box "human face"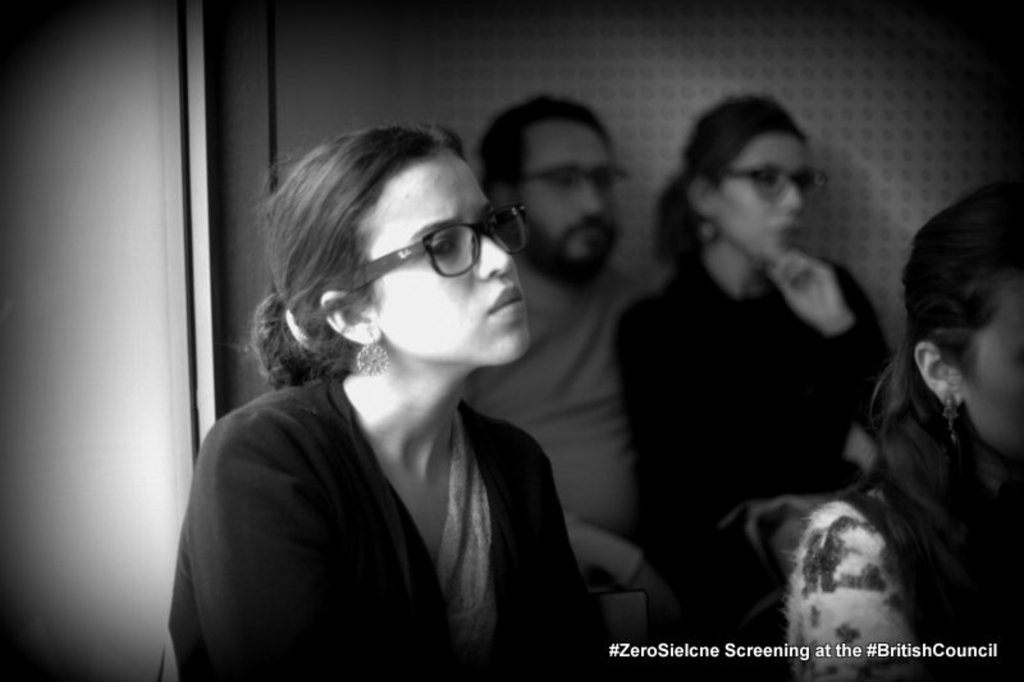
crop(965, 275, 1023, 480)
